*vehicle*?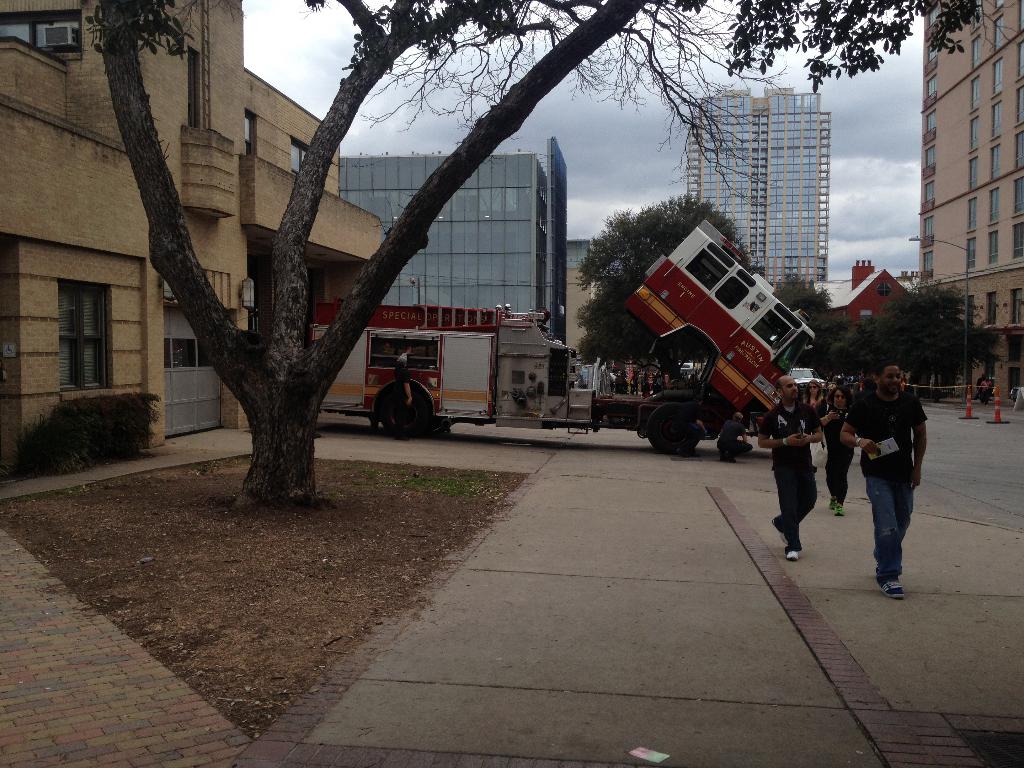
x1=304 y1=220 x2=817 y2=460
